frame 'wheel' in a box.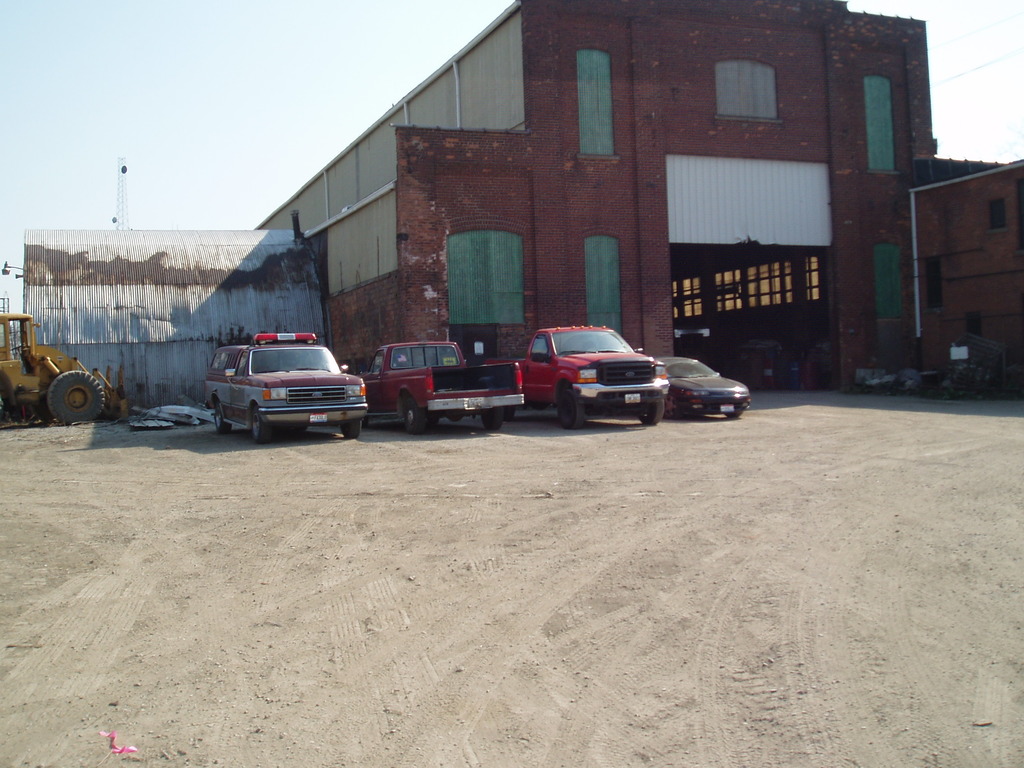
251:408:272:441.
